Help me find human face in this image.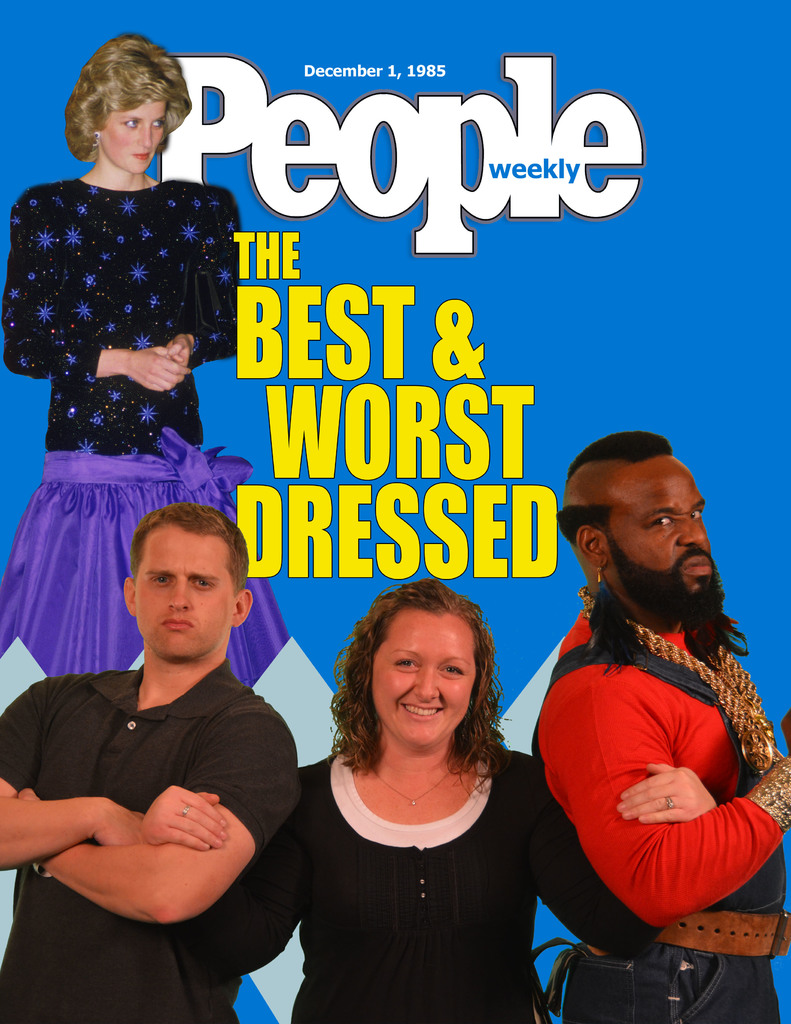
Found it: detection(98, 99, 172, 173).
